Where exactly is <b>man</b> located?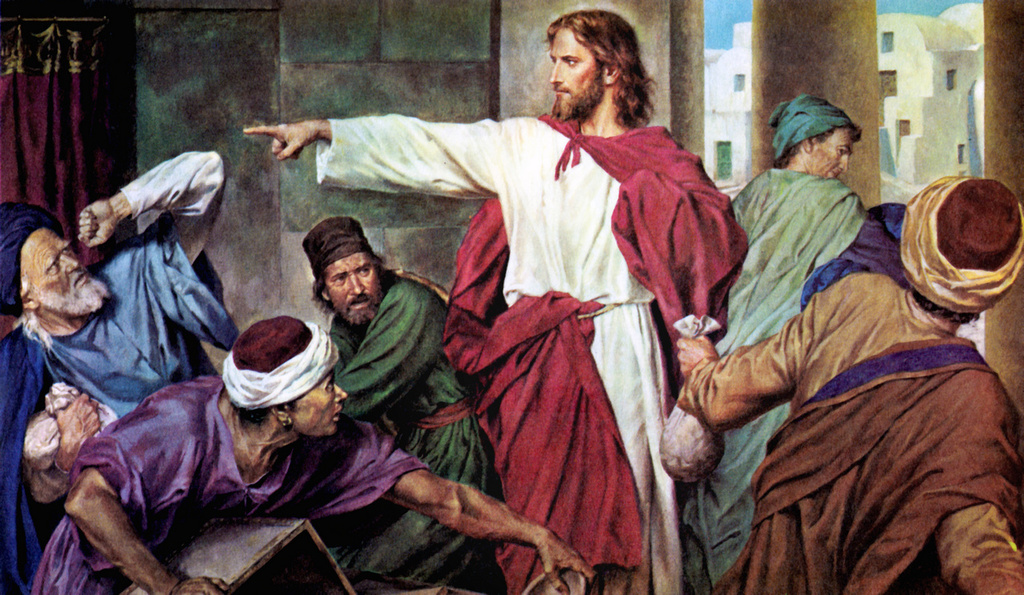
Its bounding box is l=324, t=214, r=489, b=594.
